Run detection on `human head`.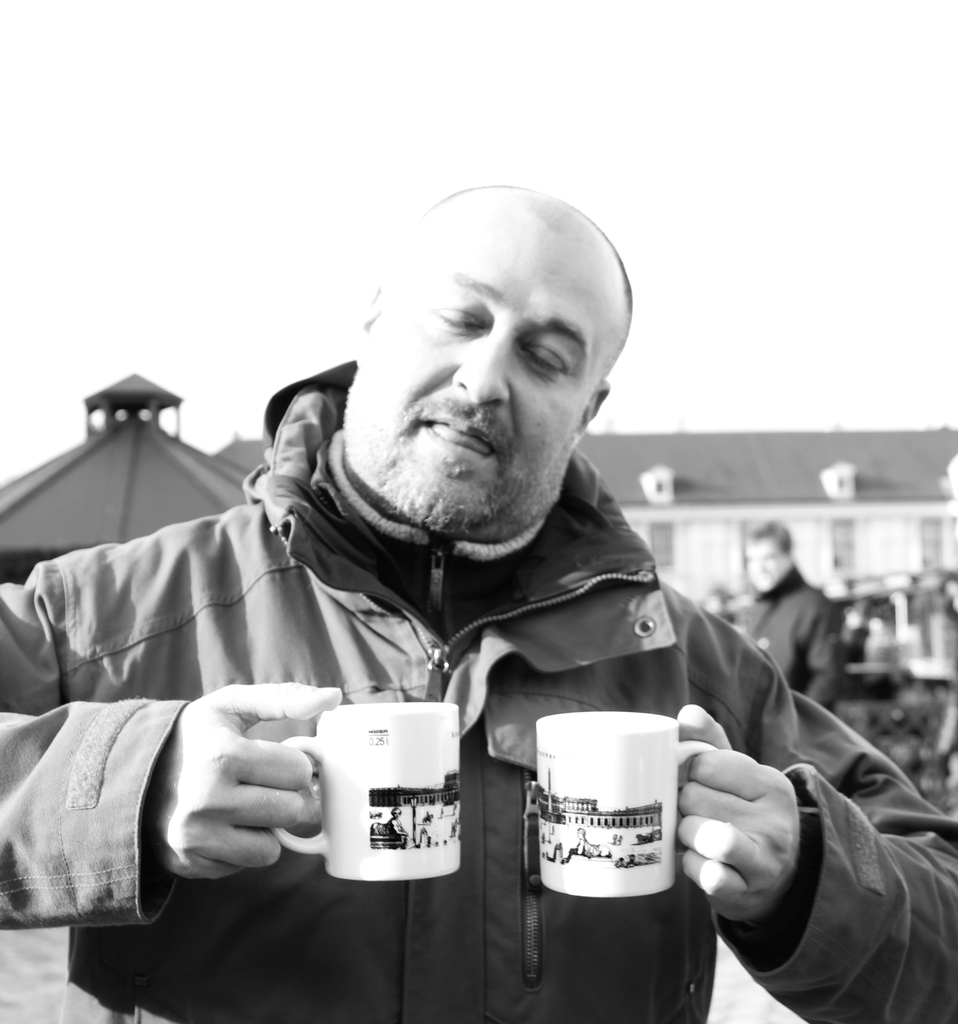
Result: pyautogui.locateOnScreen(743, 523, 792, 593).
